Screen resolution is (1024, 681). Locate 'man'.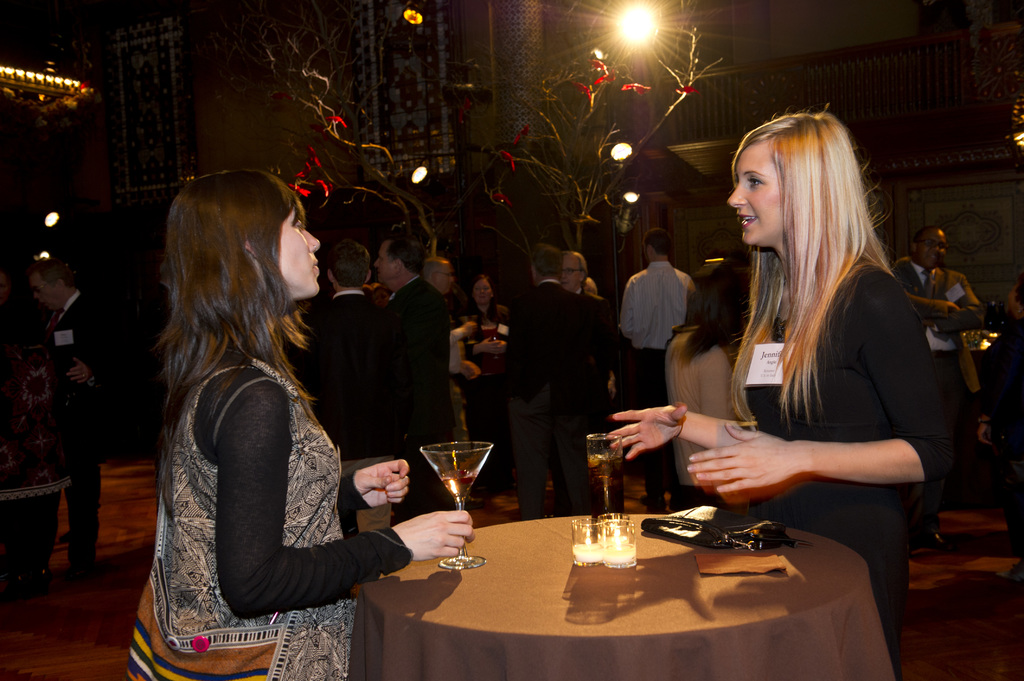
left=31, top=255, right=124, bottom=579.
